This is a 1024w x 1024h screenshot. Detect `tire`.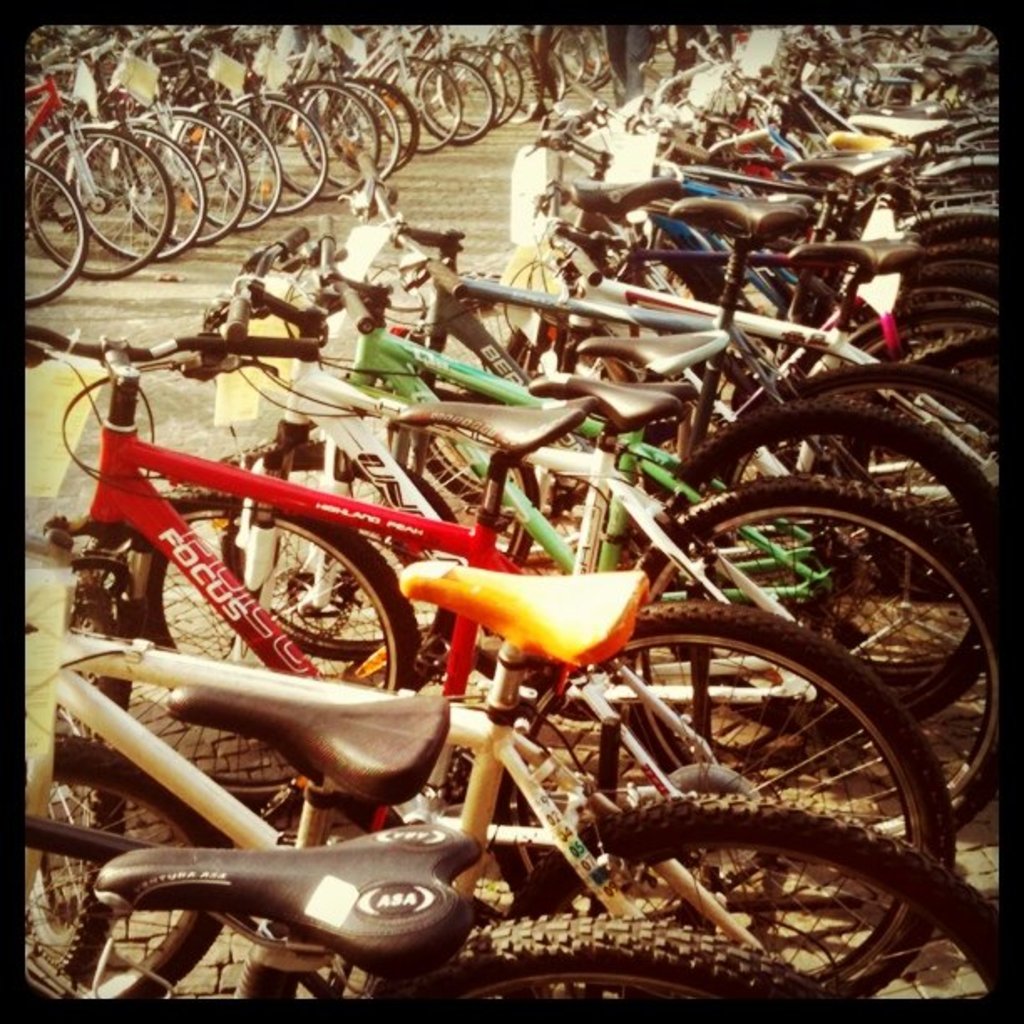
(x1=637, y1=479, x2=1019, y2=842).
